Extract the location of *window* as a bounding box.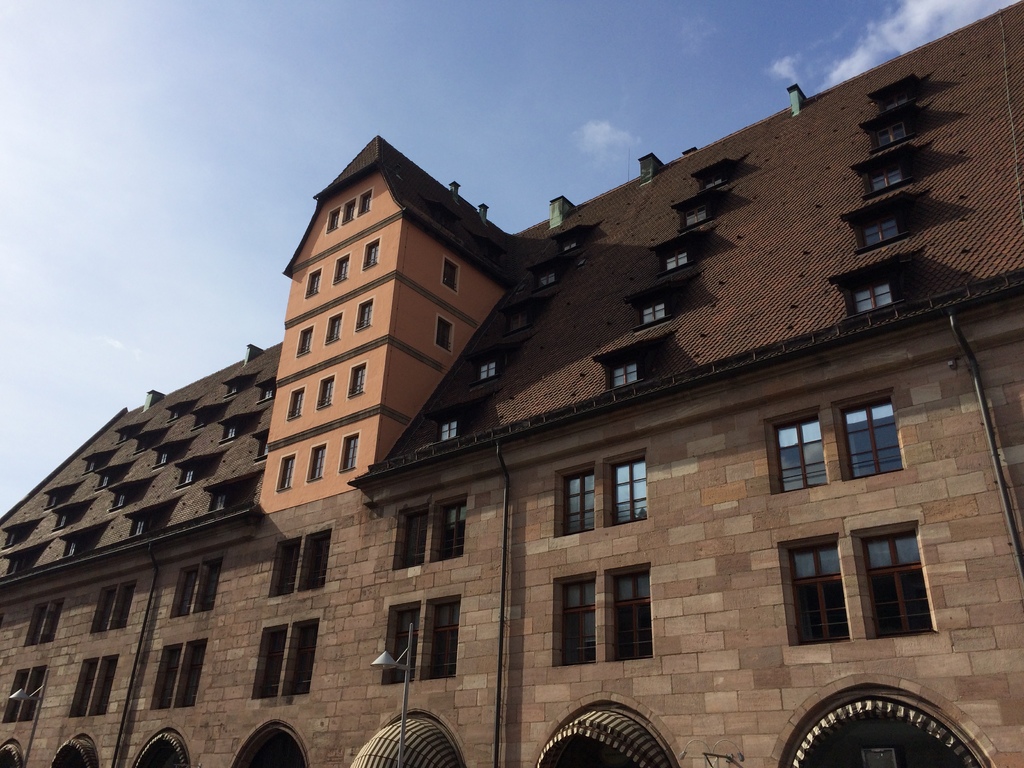
bbox(391, 503, 429, 572).
